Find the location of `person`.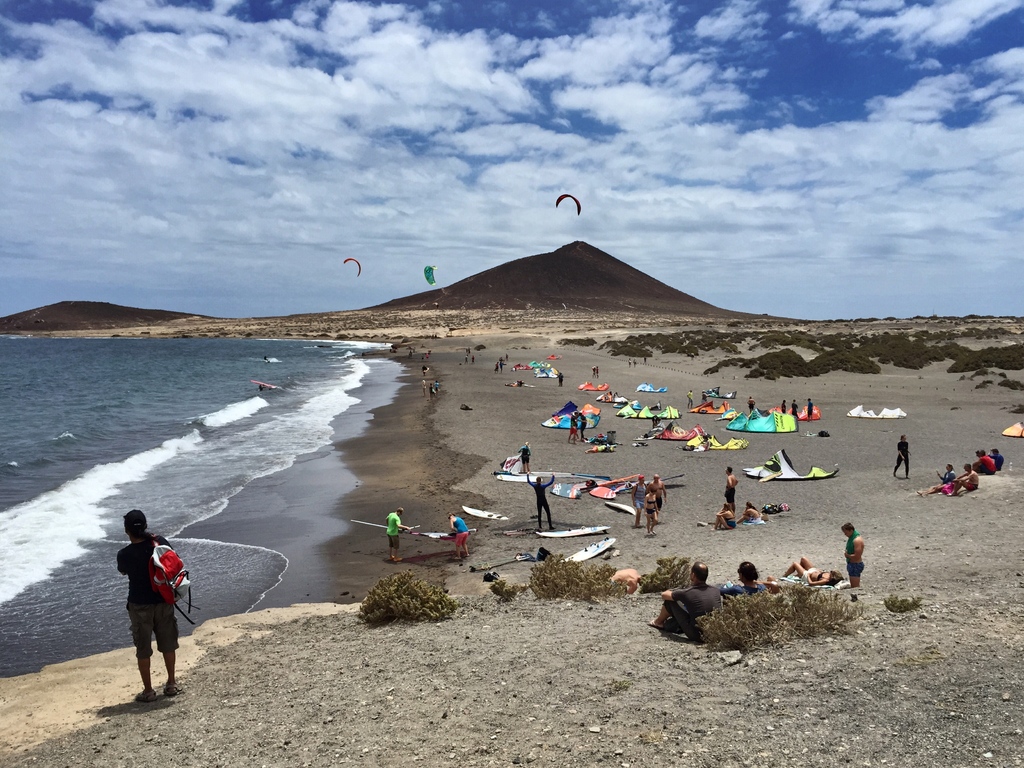
Location: left=792, top=399, right=800, bottom=424.
